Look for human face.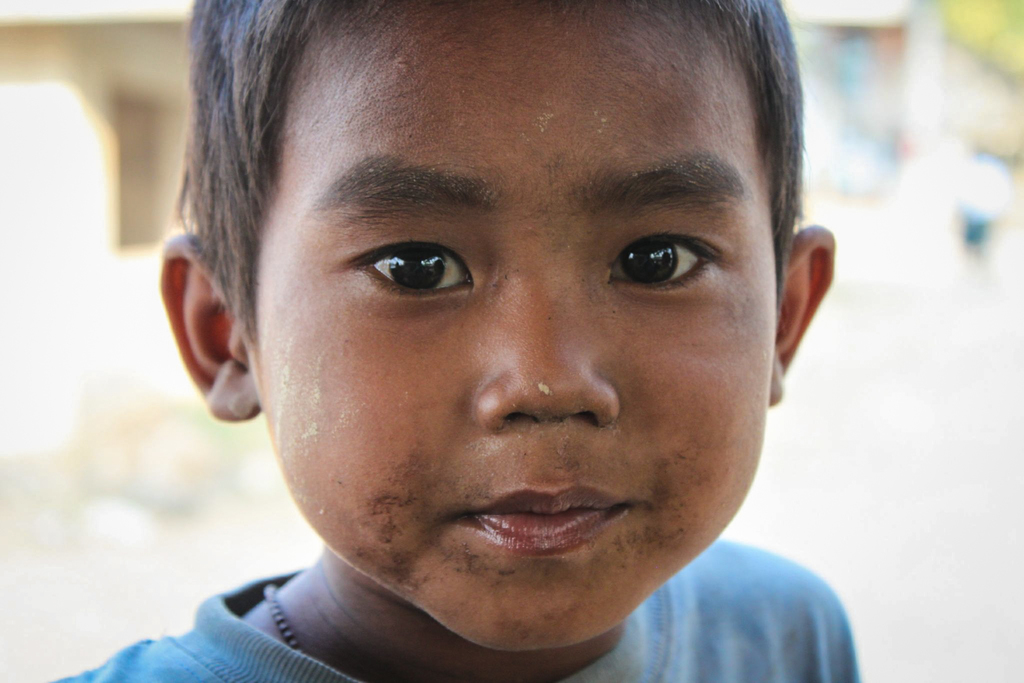
Found: Rect(244, 0, 764, 654).
